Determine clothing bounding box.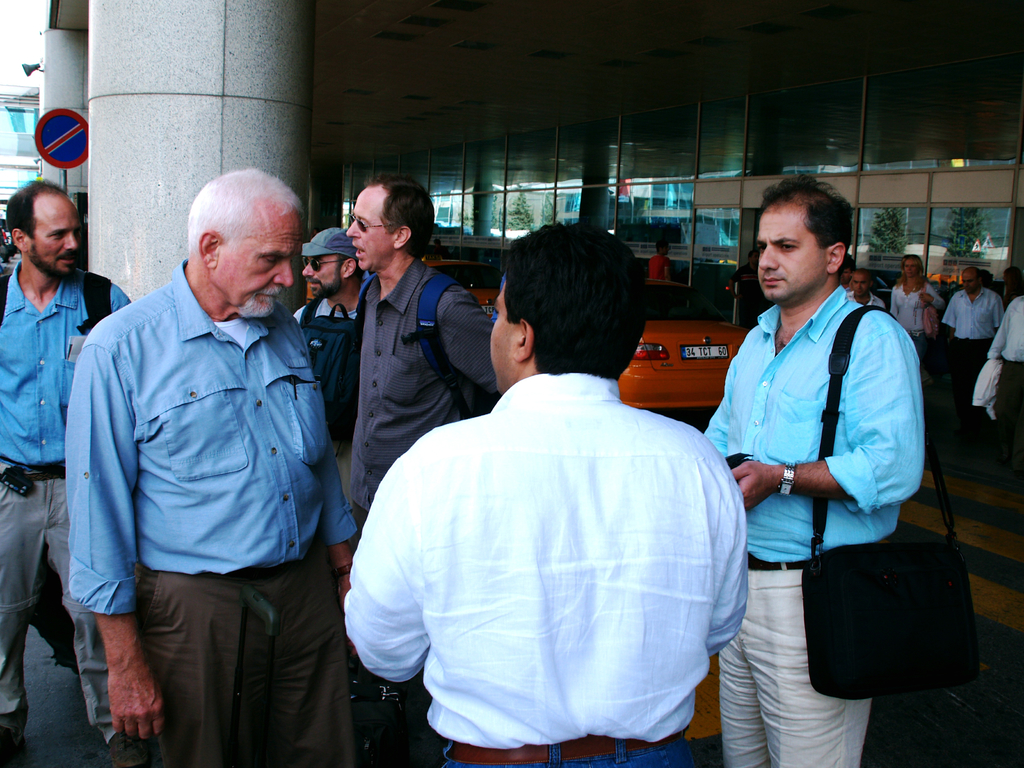
Determined: left=353, top=257, right=503, bottom=511.
